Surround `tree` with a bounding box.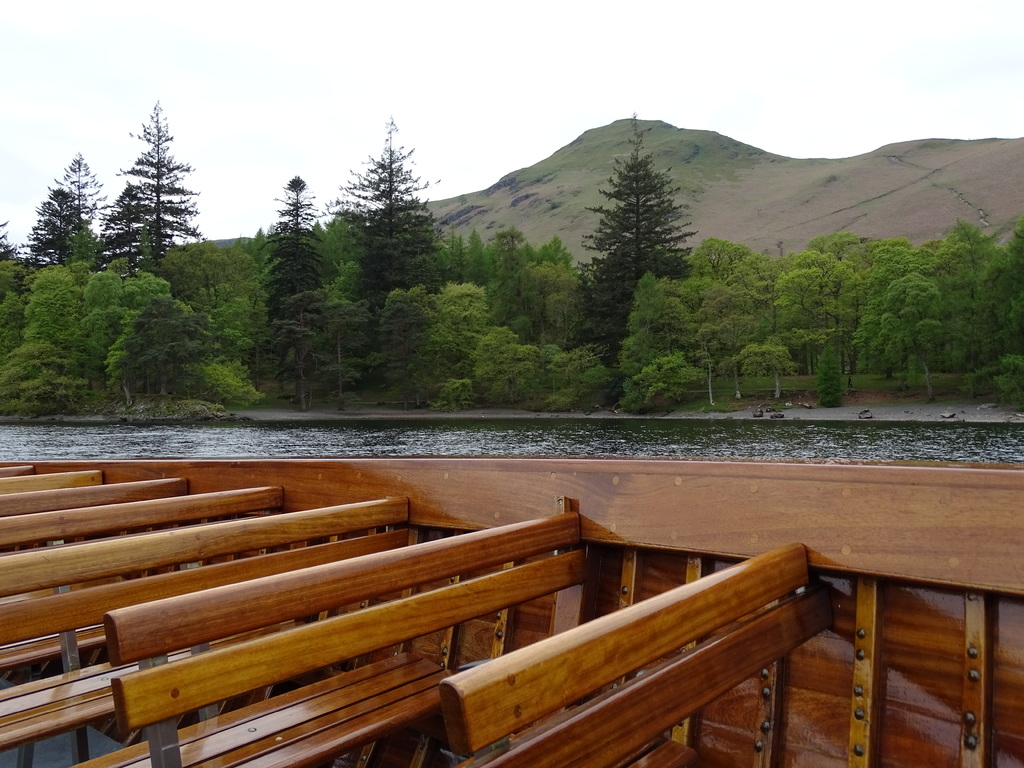
330, 115, 446, 309.
